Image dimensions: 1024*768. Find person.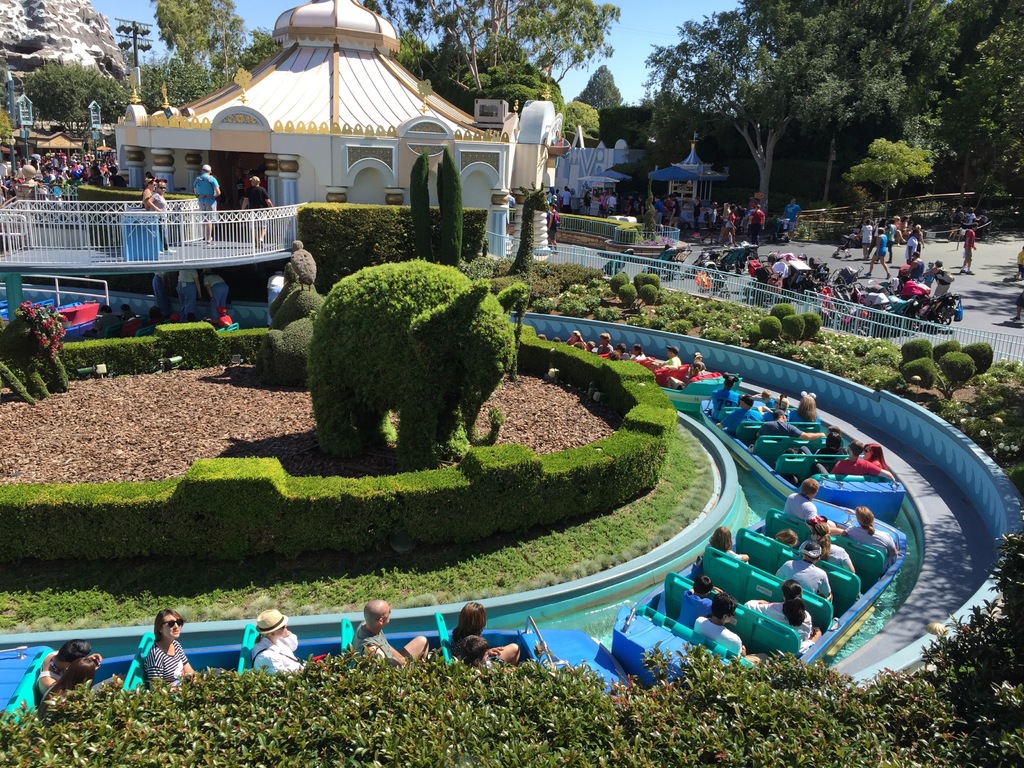
region(669, 352, 707, 388).
